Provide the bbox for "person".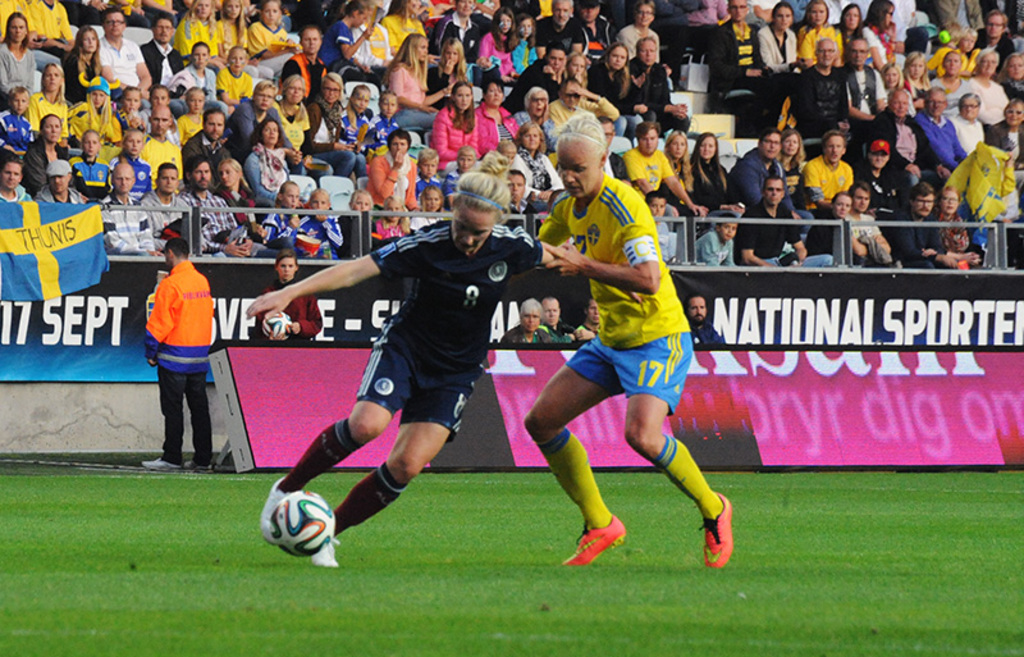
{"x1": 837, "y1": 0, "x2": 872, "y2": 61}.
